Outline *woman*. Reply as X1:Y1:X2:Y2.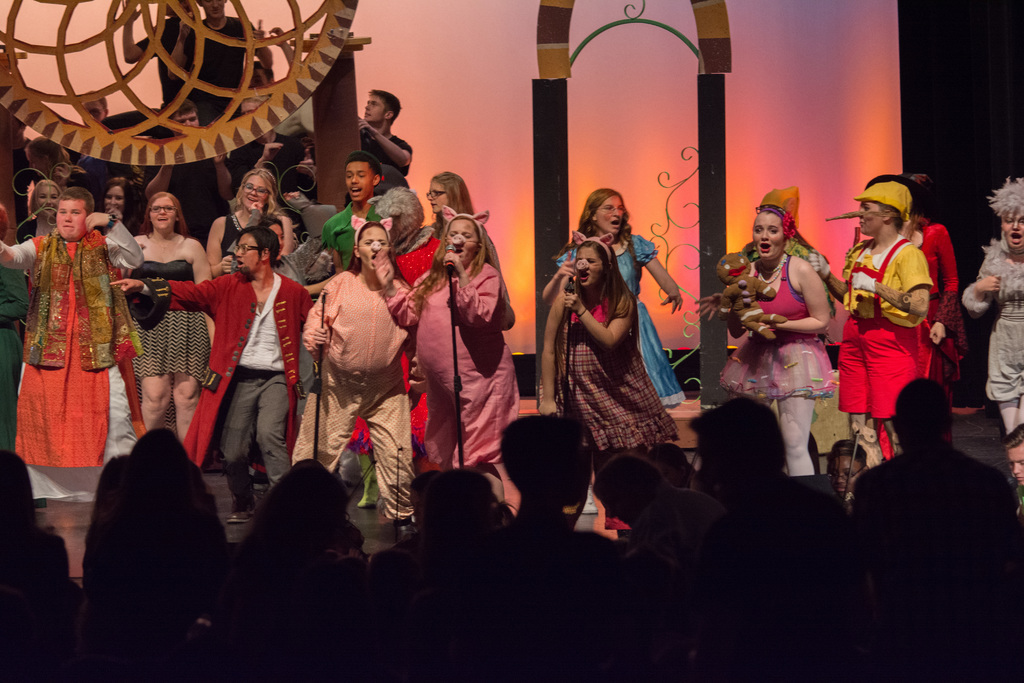
689:193:836:479.
